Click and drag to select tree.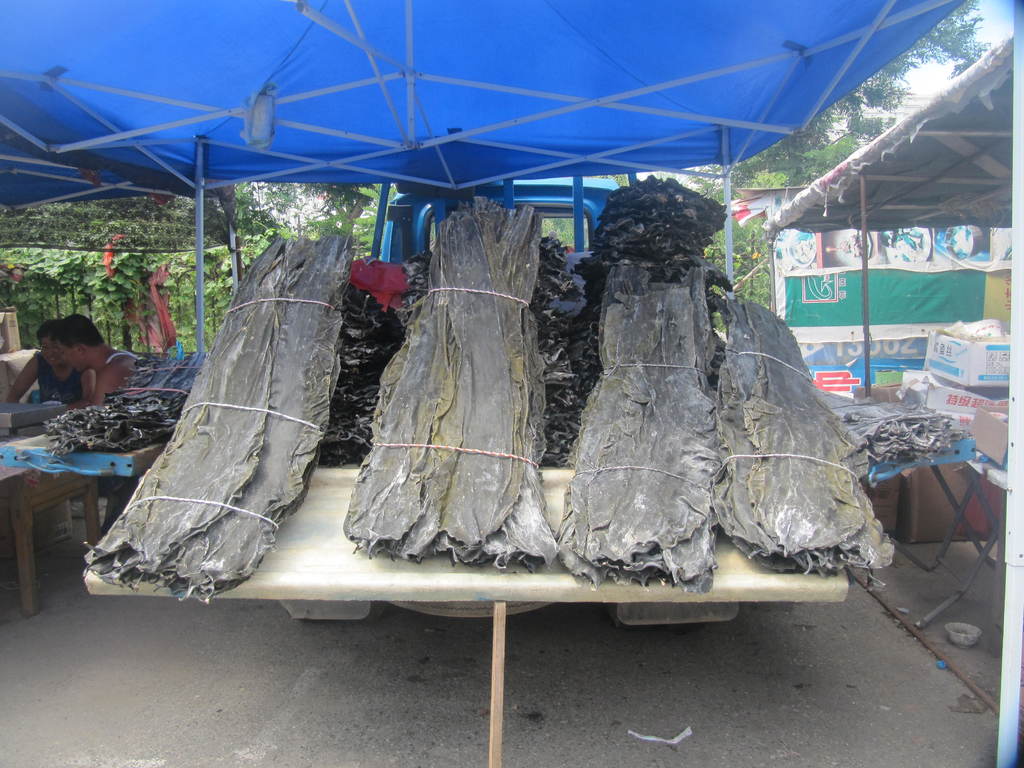
Selection: Rect(706, 189, 774, 315).
